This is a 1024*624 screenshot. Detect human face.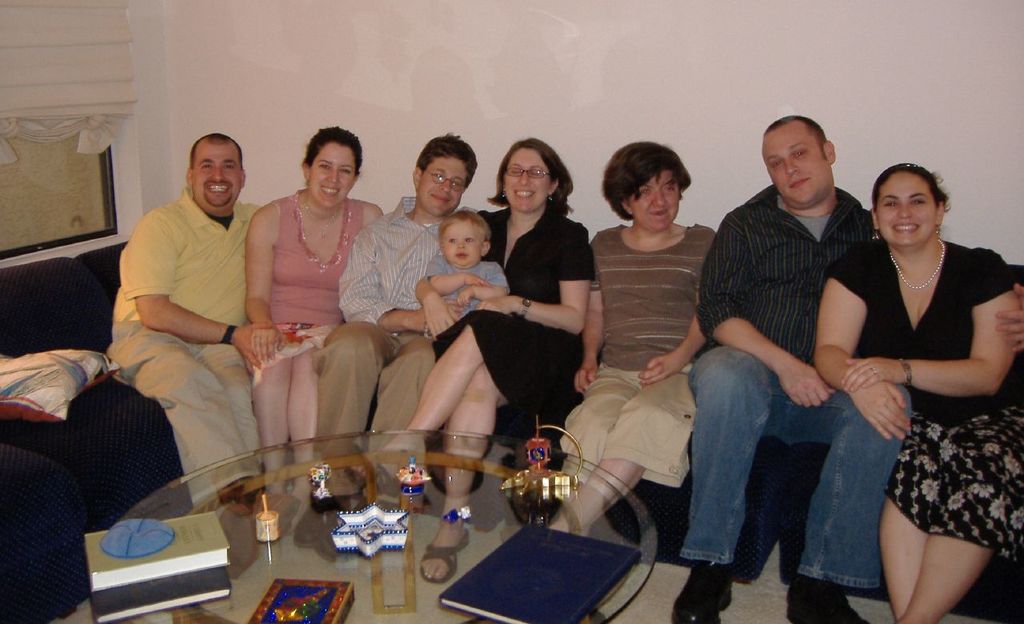
bbox(190, 142, 243, 206).
